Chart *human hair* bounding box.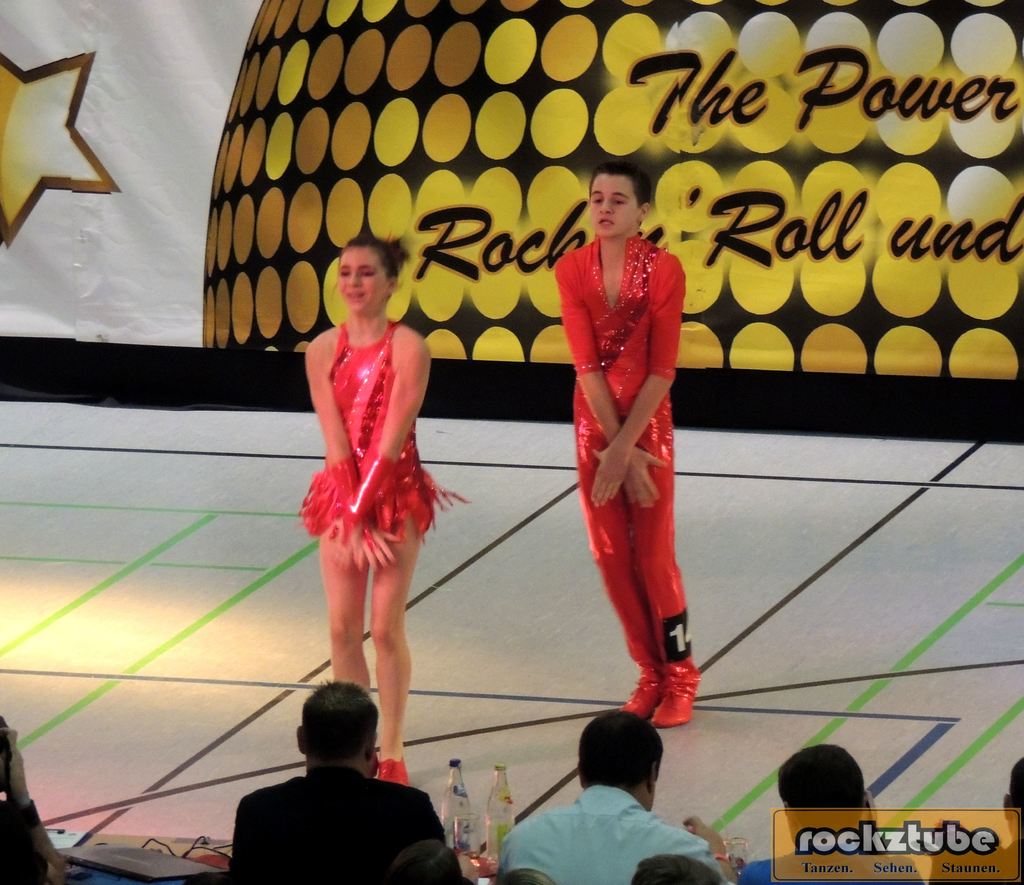
Charted: select_region(779, 745, 862, 836).
